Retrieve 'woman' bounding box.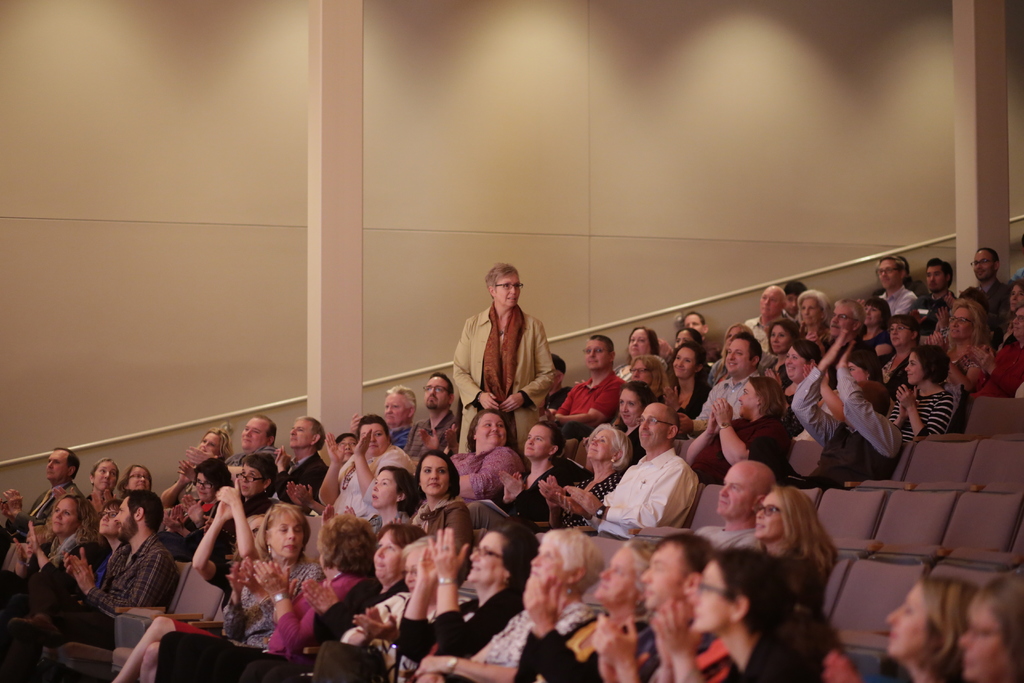
Bounding box: {"x1": 849, "y1": 303, "x2": 890, "y2": 370}.
